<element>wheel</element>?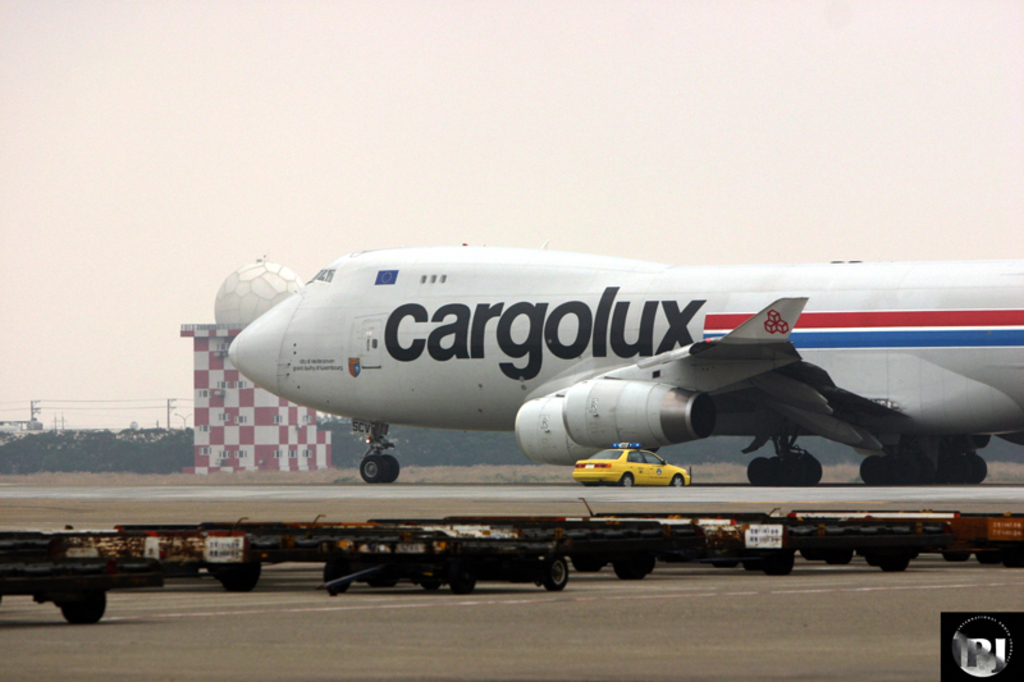
region(63, 586, 108, 626)
